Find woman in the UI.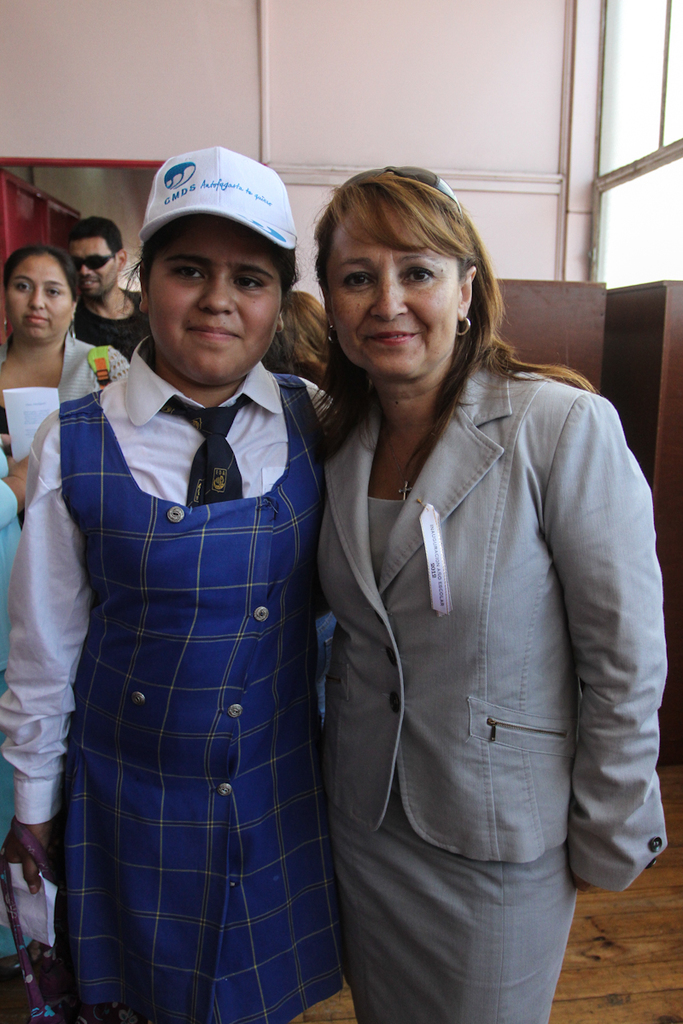
UI element at bbox=[263, 162, 635, 1022].
